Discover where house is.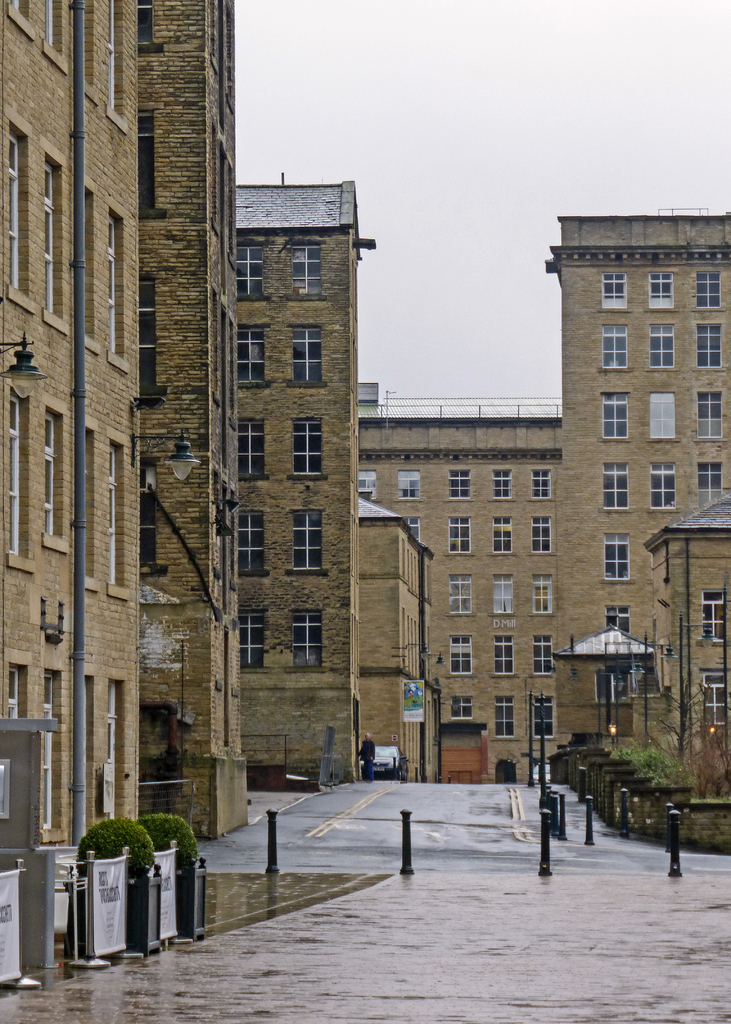
Discovered at 229,181,355,785.
